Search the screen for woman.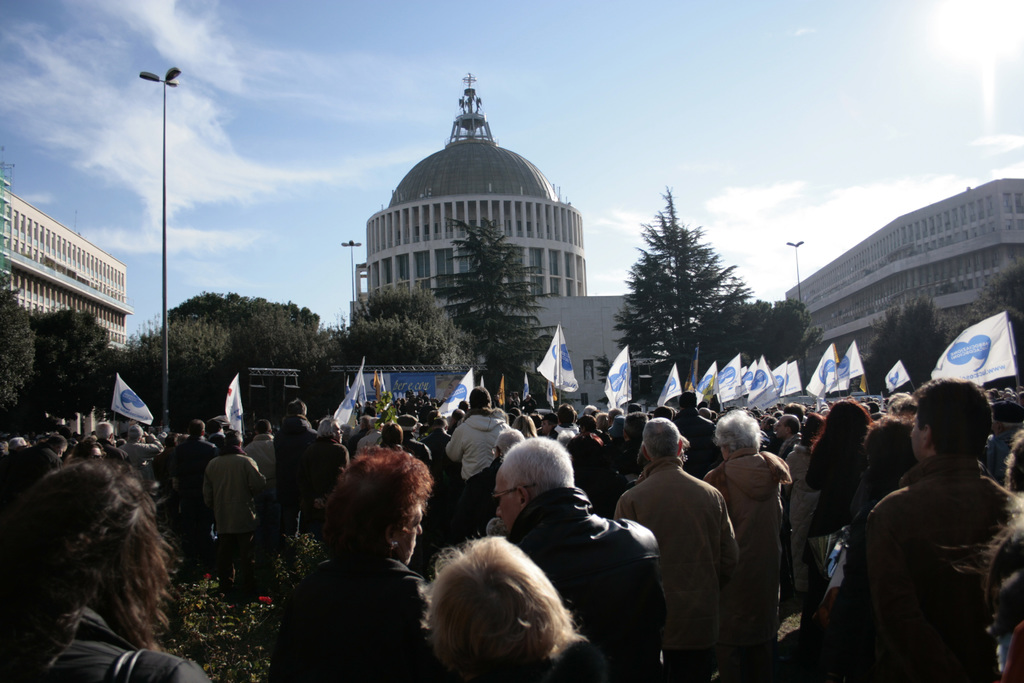
Found at x1=273, y1=444, x2=435, y2=682.
